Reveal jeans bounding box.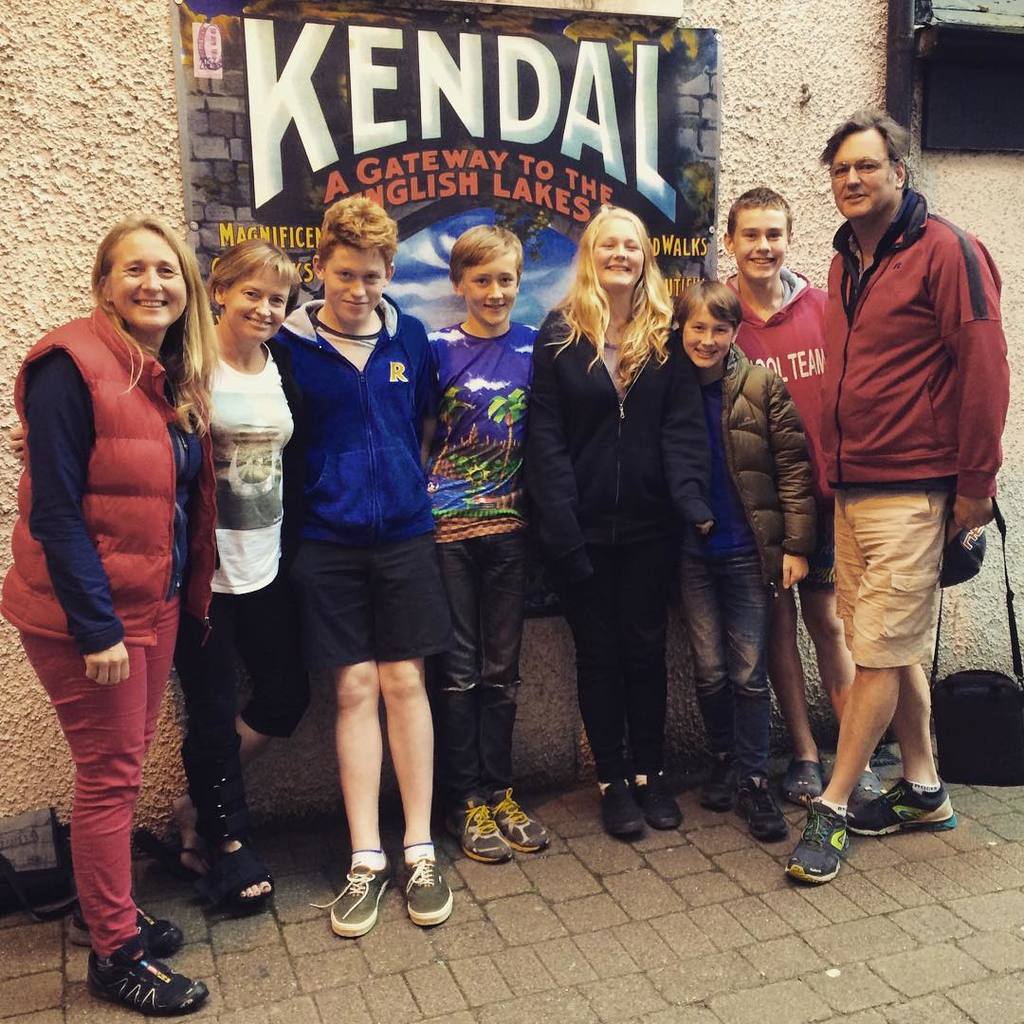
Revealed: [left=182, top=581, right=325, bottom=857].
